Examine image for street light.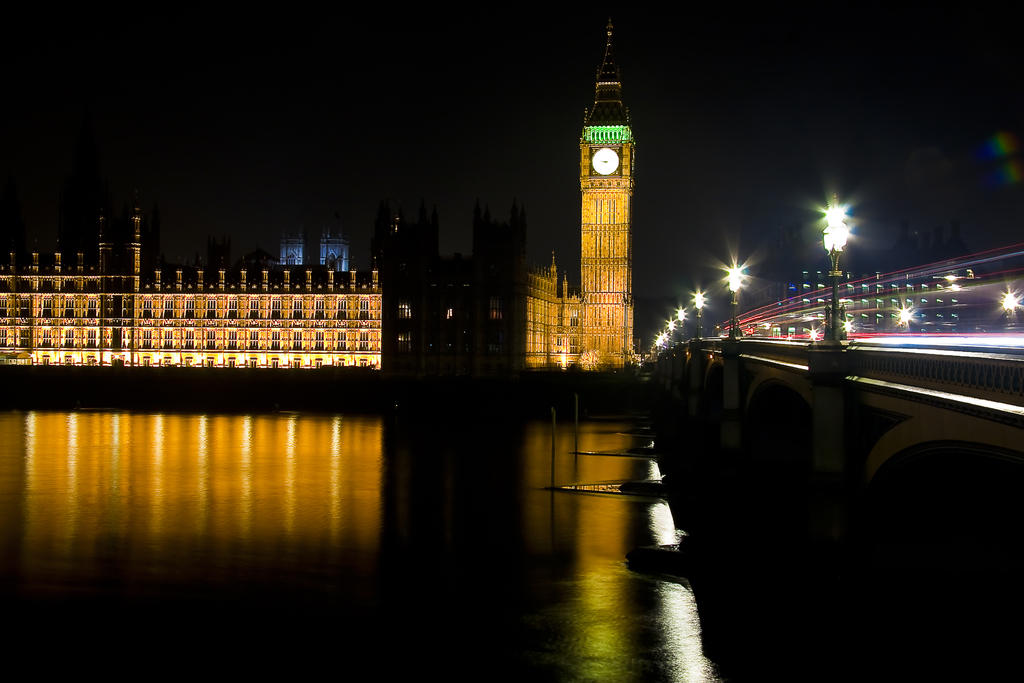
Examination result: bbox=(819, 190, 847, 352).
